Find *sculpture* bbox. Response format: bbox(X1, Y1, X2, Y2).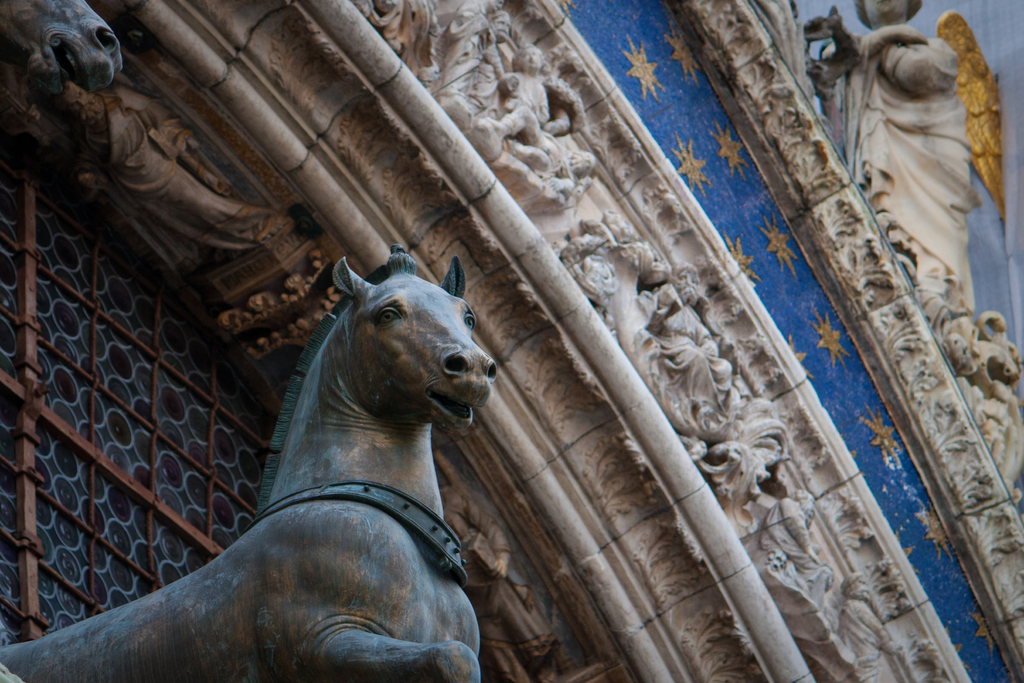
bbox(830, 572, 913, 682).
